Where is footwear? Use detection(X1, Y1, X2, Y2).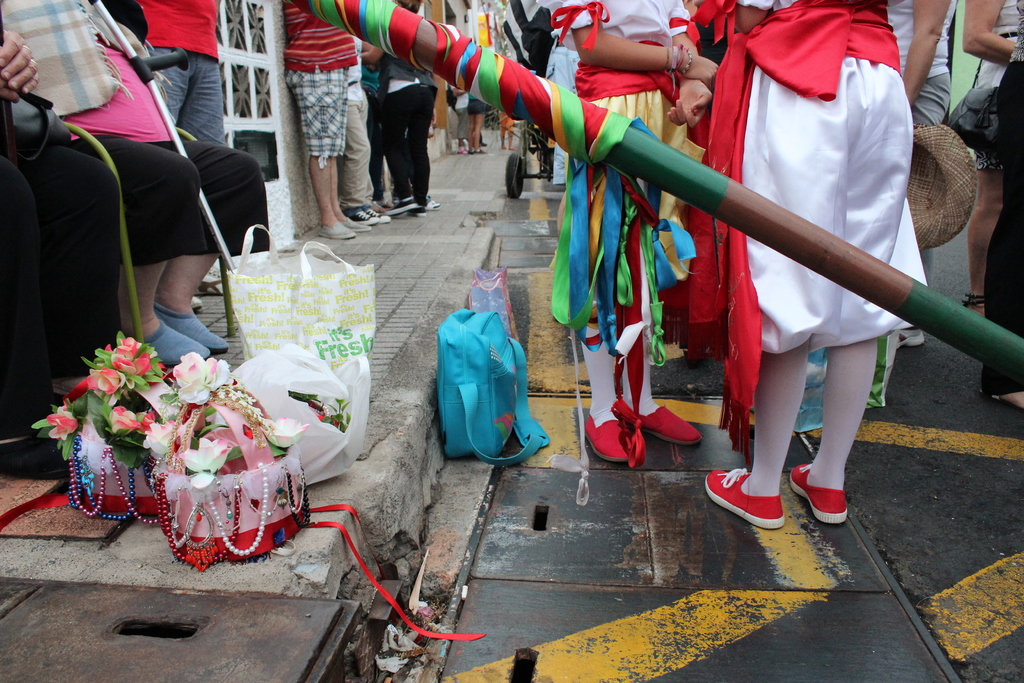
detection(720, 469, 802, 535).
